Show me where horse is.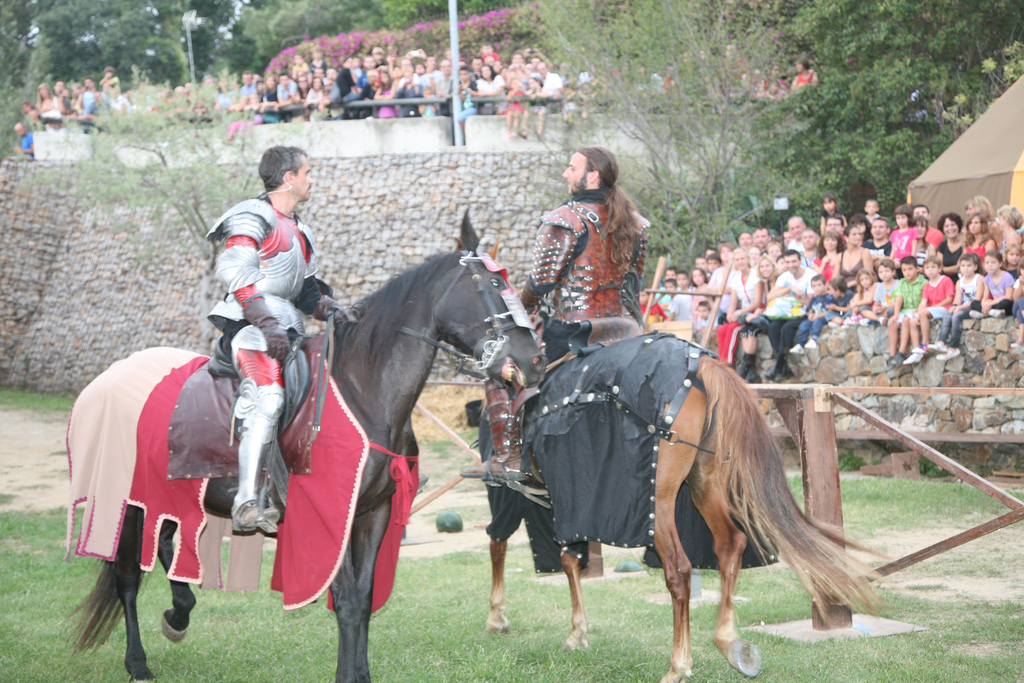
horse is at crop(60, 209, 550, 682).
